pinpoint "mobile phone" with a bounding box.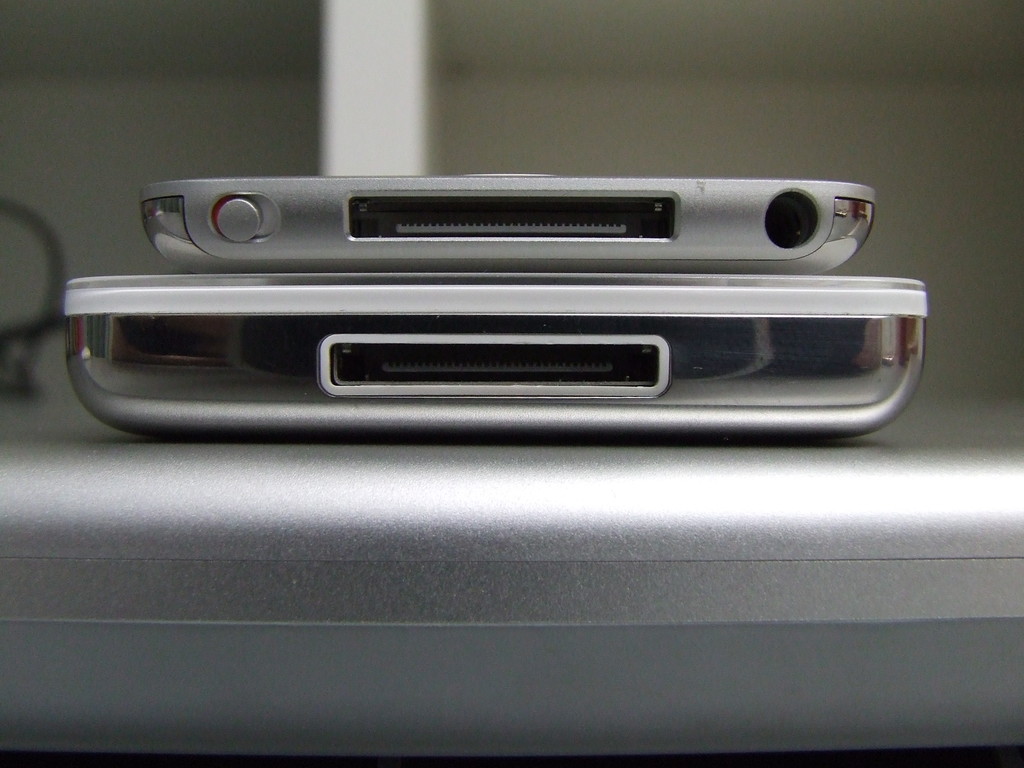
bbox=(60, 273, 932, 444).
